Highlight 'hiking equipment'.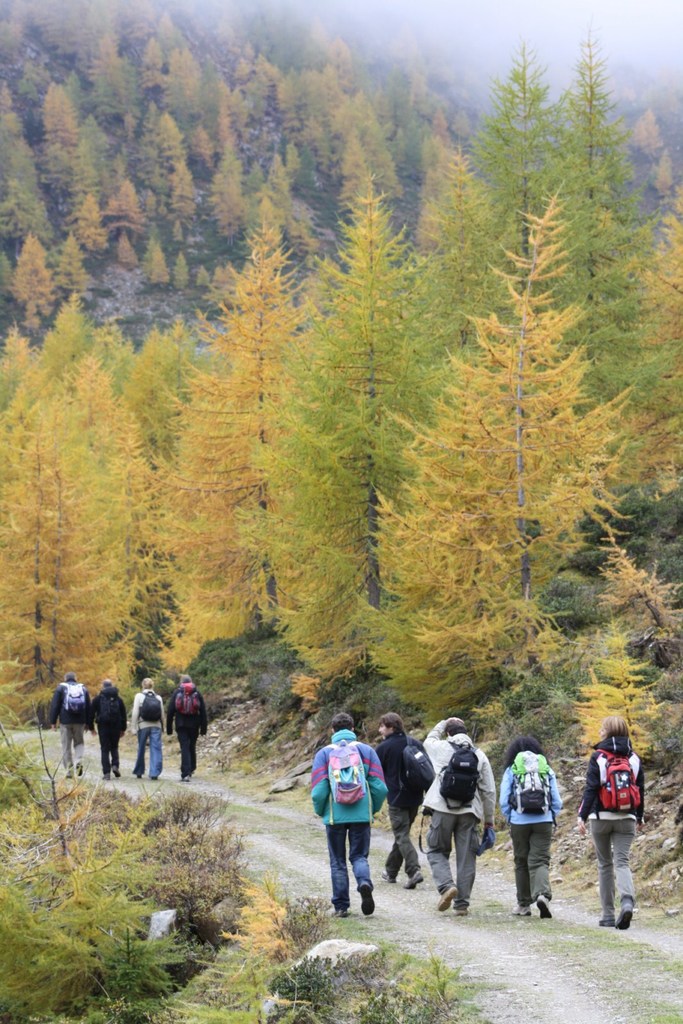
Highlighted region: {"left": 56, "top": 684, "right": 93, "bottom": 715}.
